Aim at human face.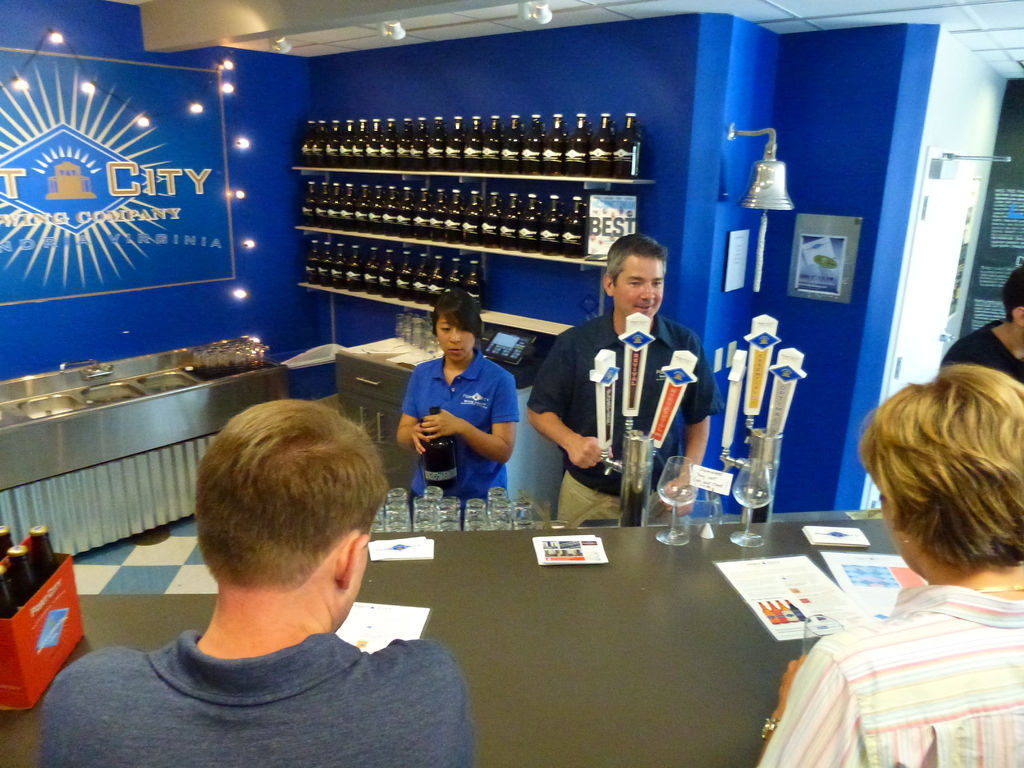
Aimed at bbox=(616, 257, 668, 316).
